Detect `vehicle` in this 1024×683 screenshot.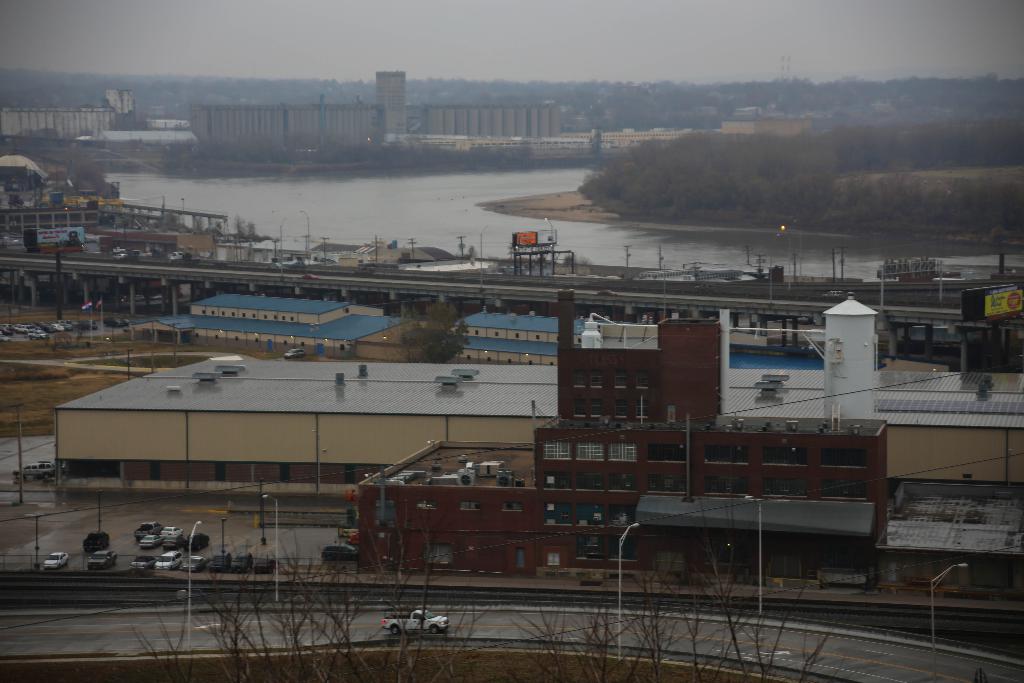
Detection: select_region(281, 348, 307, 359).
